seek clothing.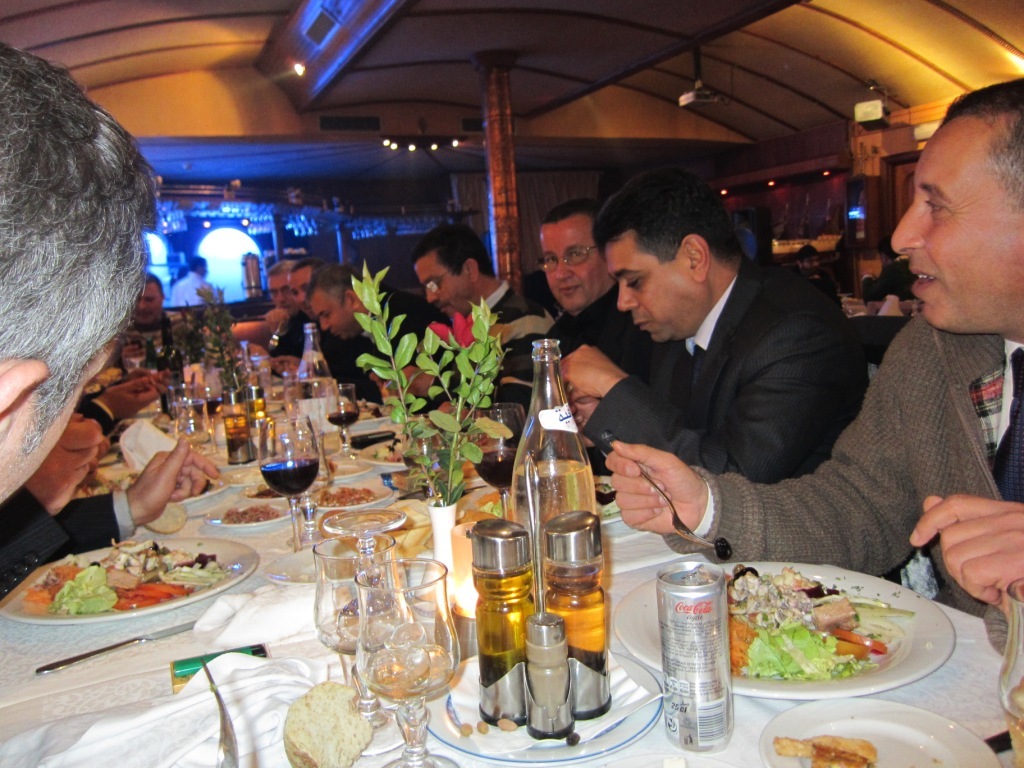
left=320, top=297, right=416, bottom=404.
